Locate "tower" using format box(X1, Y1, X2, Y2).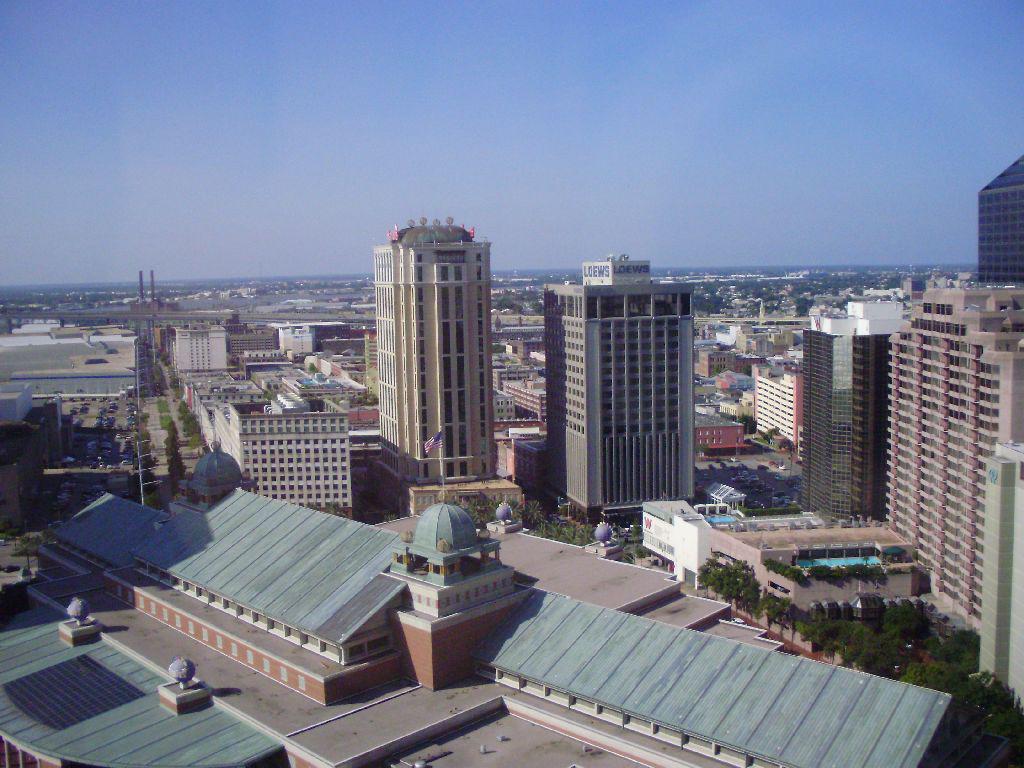
box(797, 305, 911, 524).
